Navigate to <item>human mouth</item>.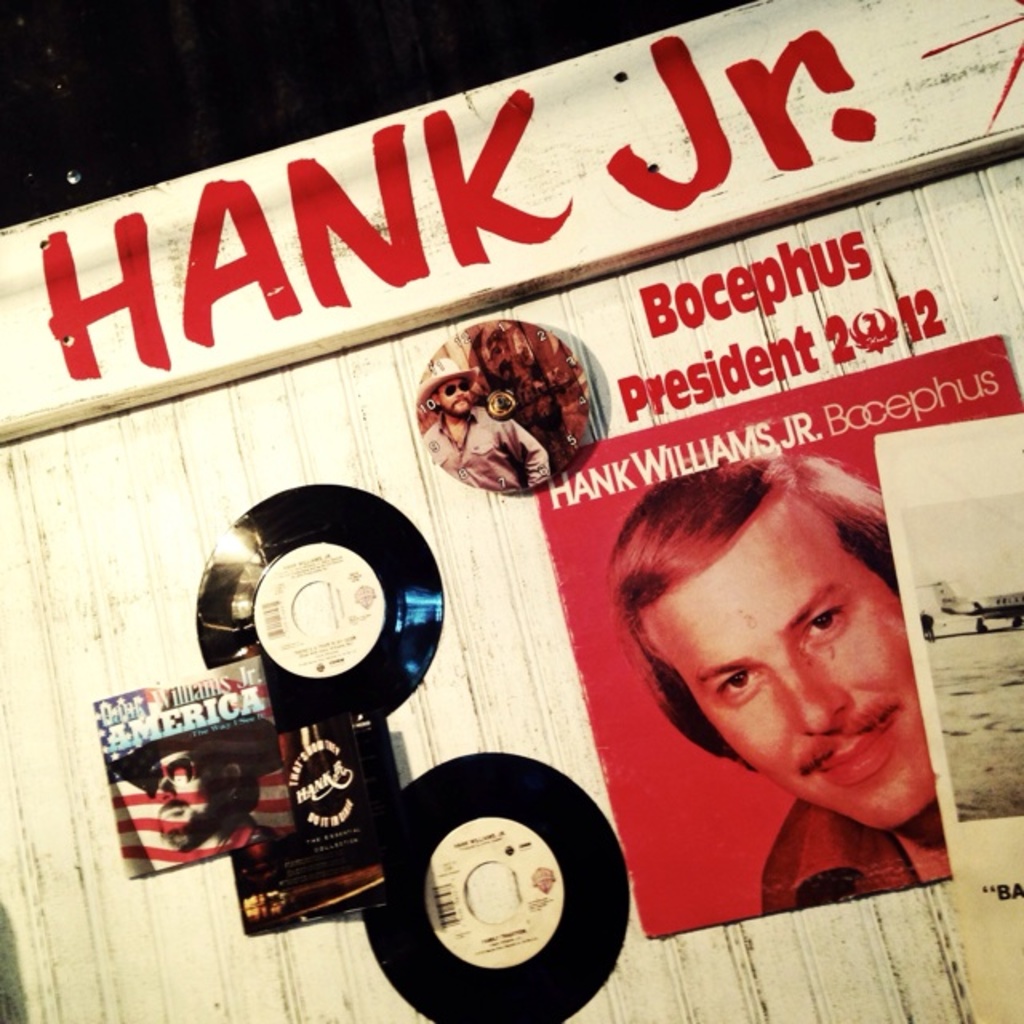
Navigation target: box=[805, 704, 910, 776].
